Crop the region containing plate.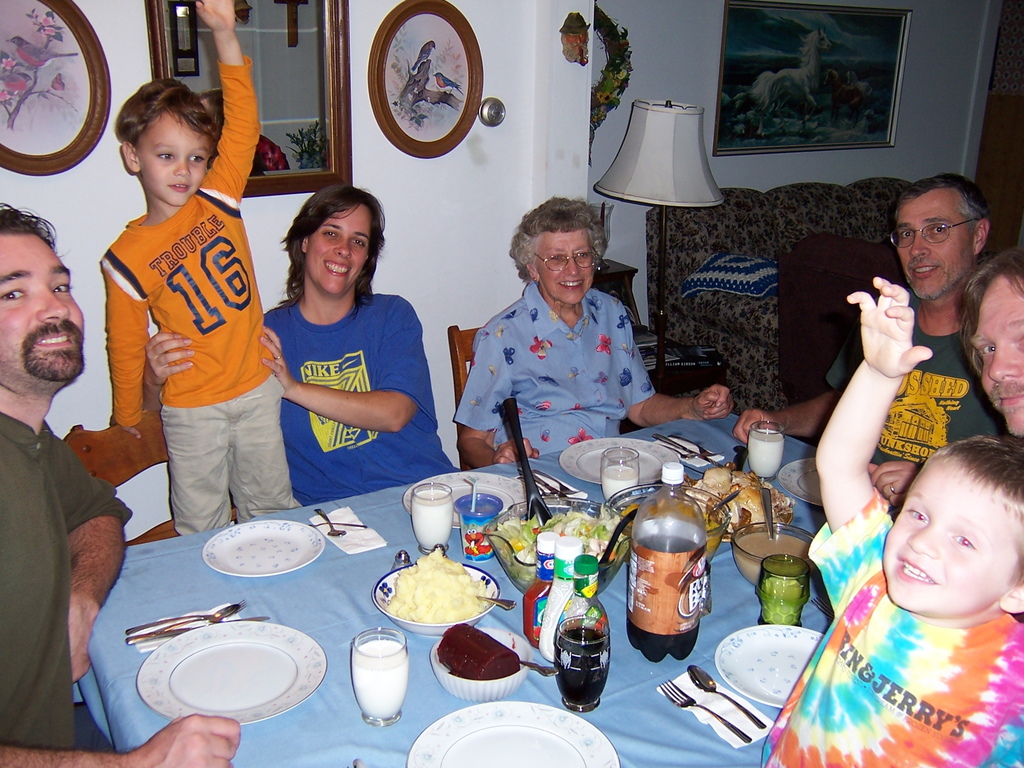
Crop region: Rect(115, 608, 319, 732).
